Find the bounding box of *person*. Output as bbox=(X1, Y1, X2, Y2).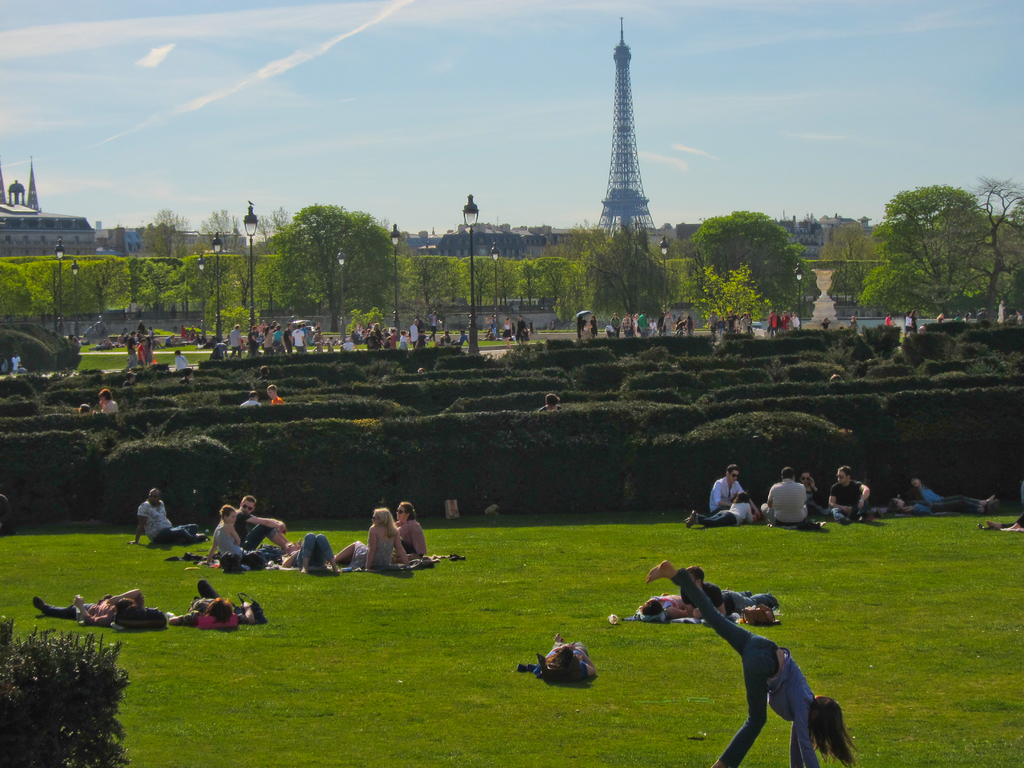
bbox=(499, 316, 515, 348).
